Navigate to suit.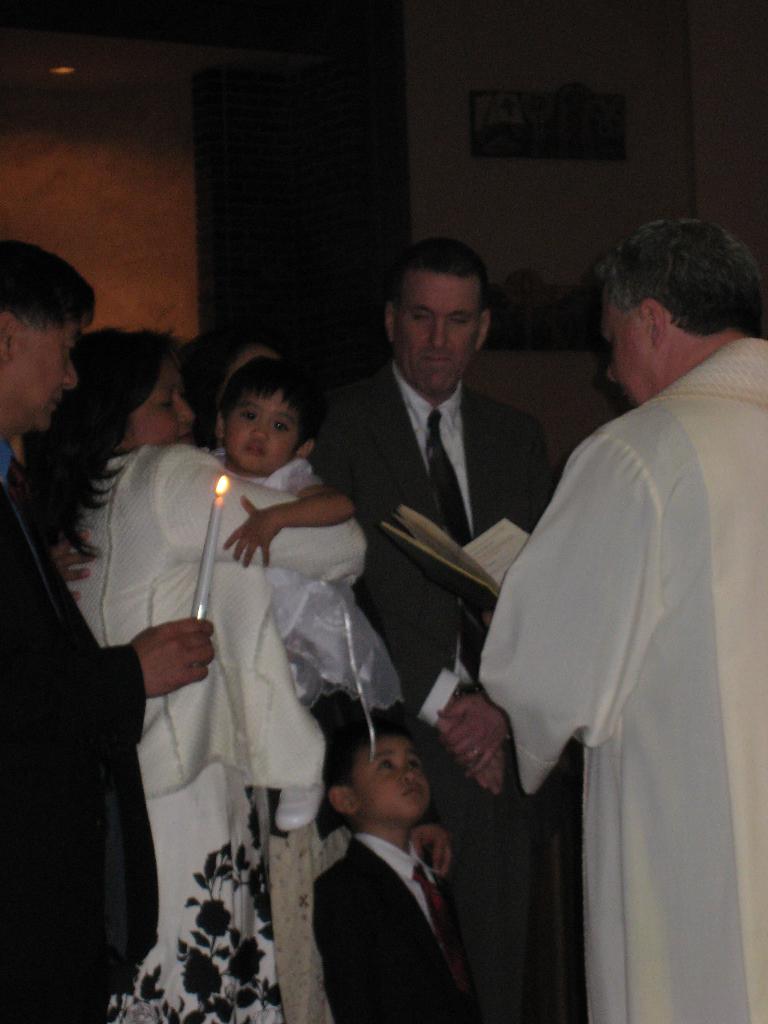
Navigation target: detection(319, 254, 568, 794).
